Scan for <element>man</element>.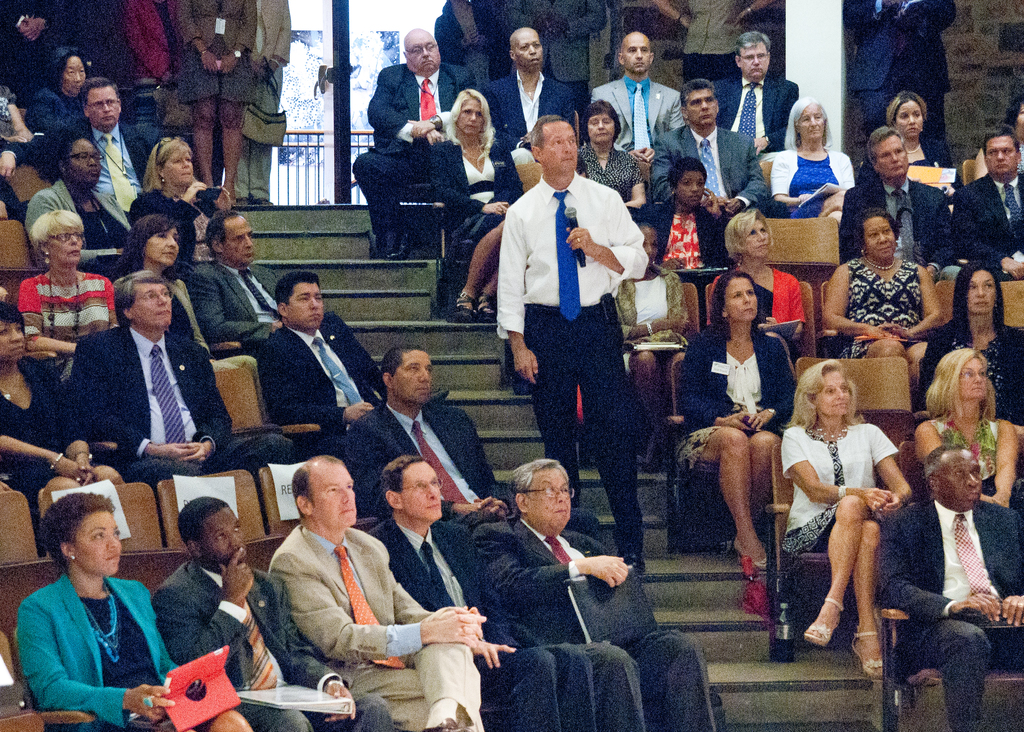
Scan result: select_region(342, 26, 469, 262).
